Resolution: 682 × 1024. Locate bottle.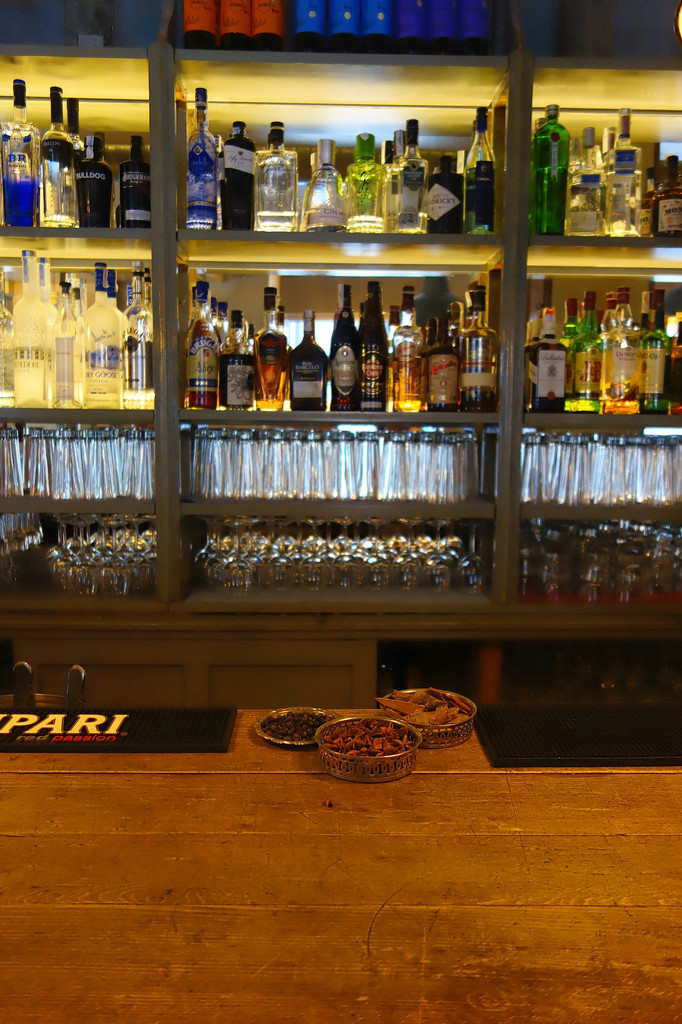
pyautogui.locateOnScreen(377, 133, 403, 231).
